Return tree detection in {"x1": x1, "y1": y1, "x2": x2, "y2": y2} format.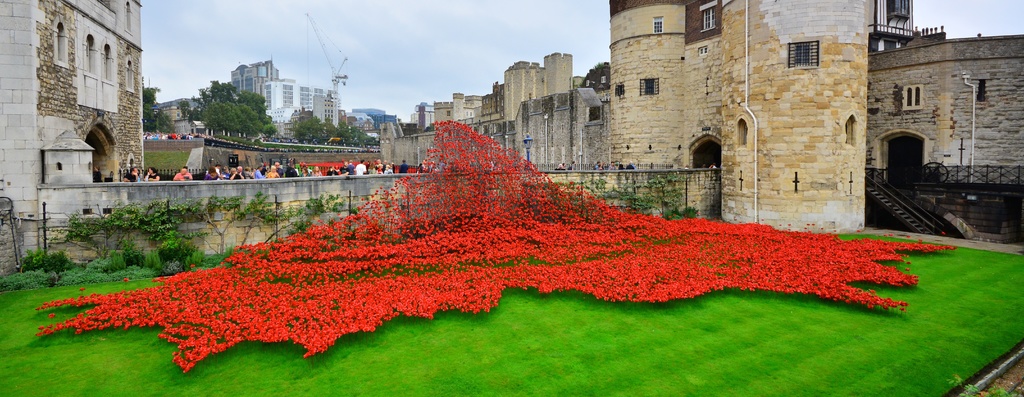
{"x1": 583, "y1": 62, "x2": 612, "y2": 92}.
